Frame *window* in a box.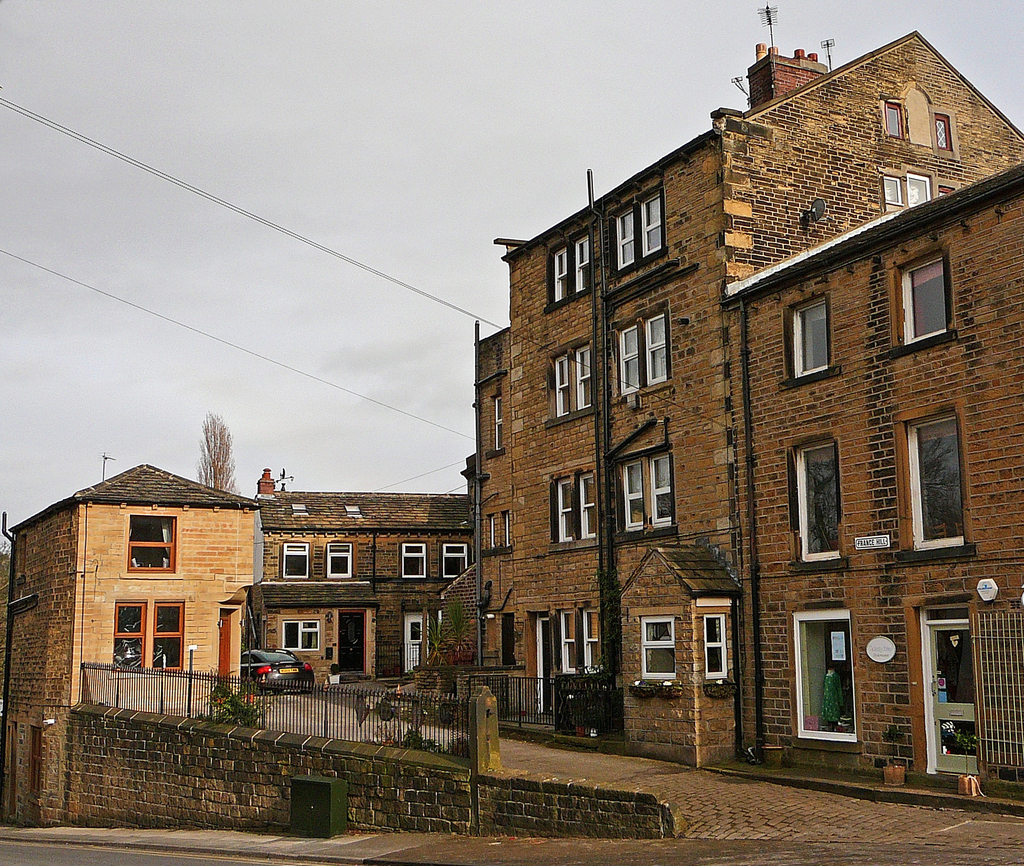
{"x1": 392, "y1": 534, "x2": 431, "y2": 591}.
